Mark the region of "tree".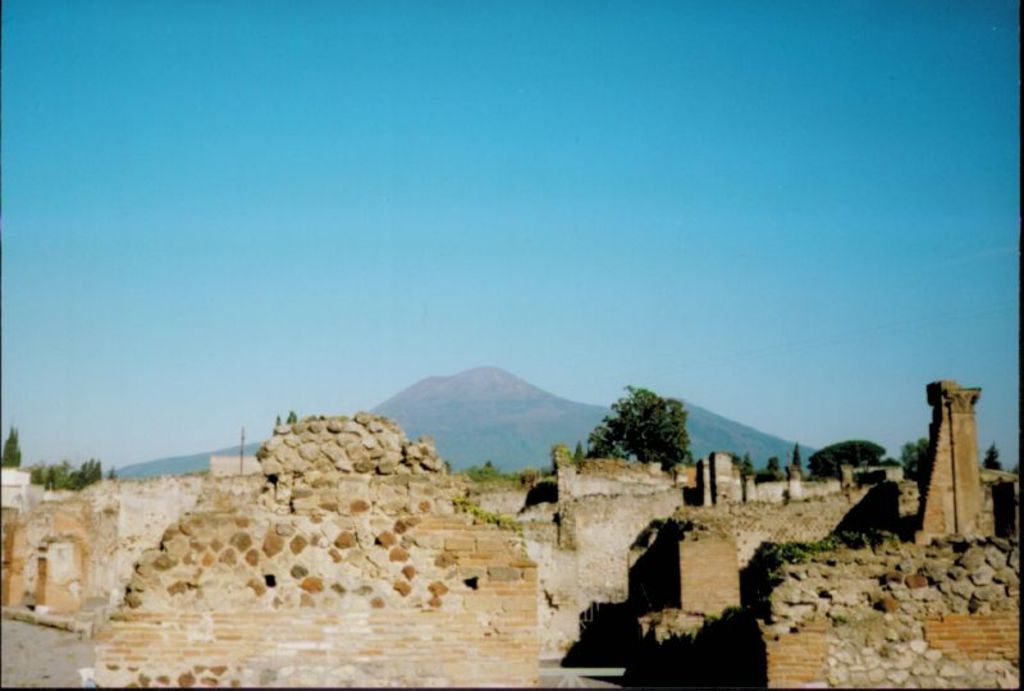
Region: region(0, 424, 24, 471).
